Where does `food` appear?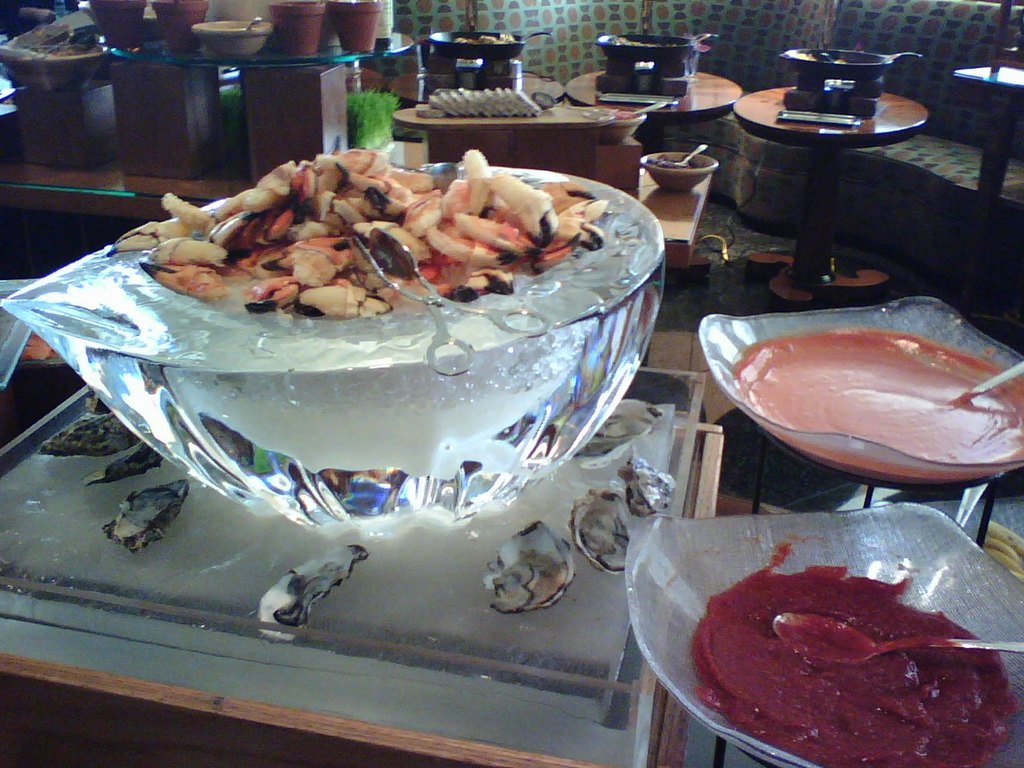
Appears at 660:525:1001:747.
